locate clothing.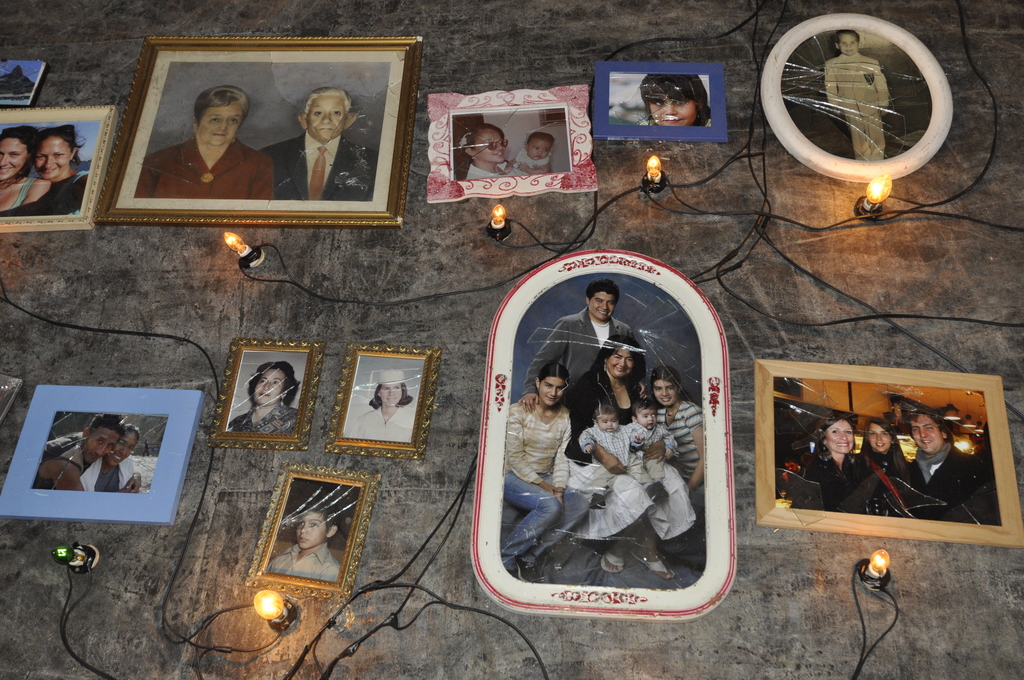
Bounding box: 577,423,637,503.
